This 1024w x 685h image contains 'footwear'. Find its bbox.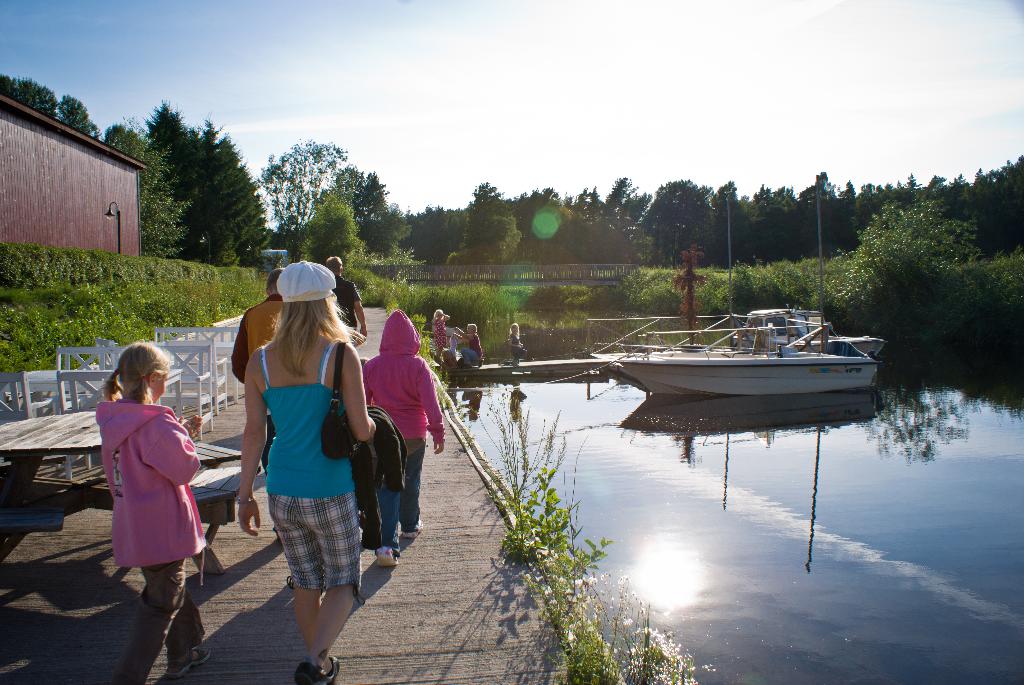
(left=294, top=658, right=342, bottom=684).
